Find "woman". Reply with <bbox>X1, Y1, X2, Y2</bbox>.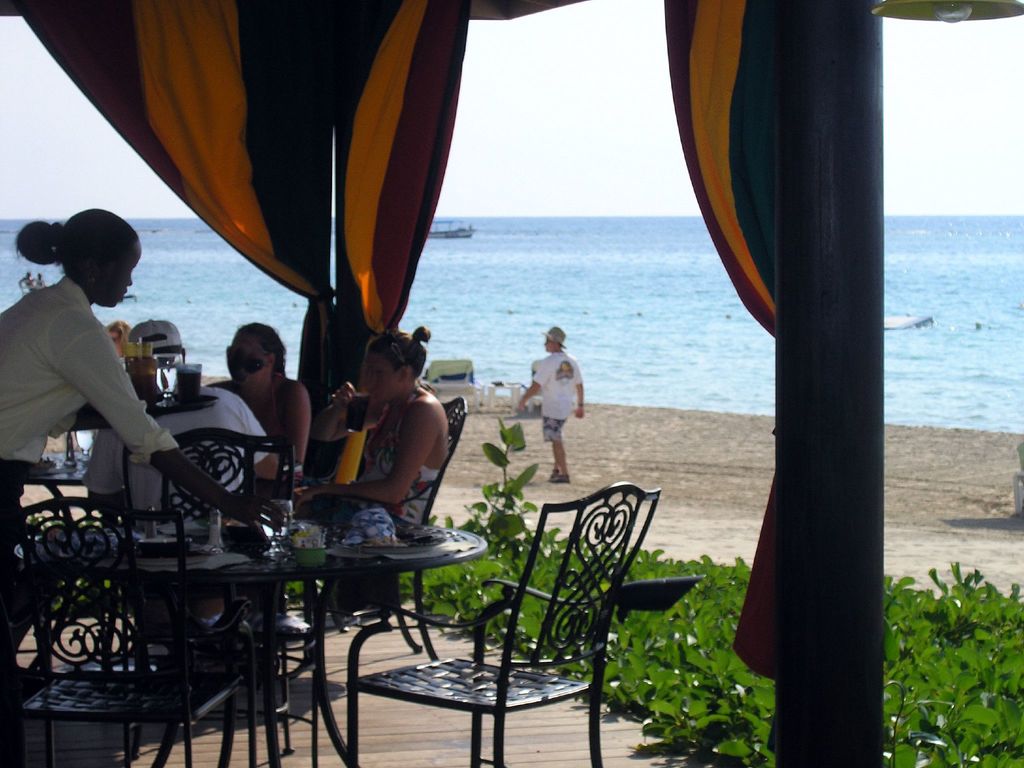
<bbox>0, 205, 287, 537</bbox>.
